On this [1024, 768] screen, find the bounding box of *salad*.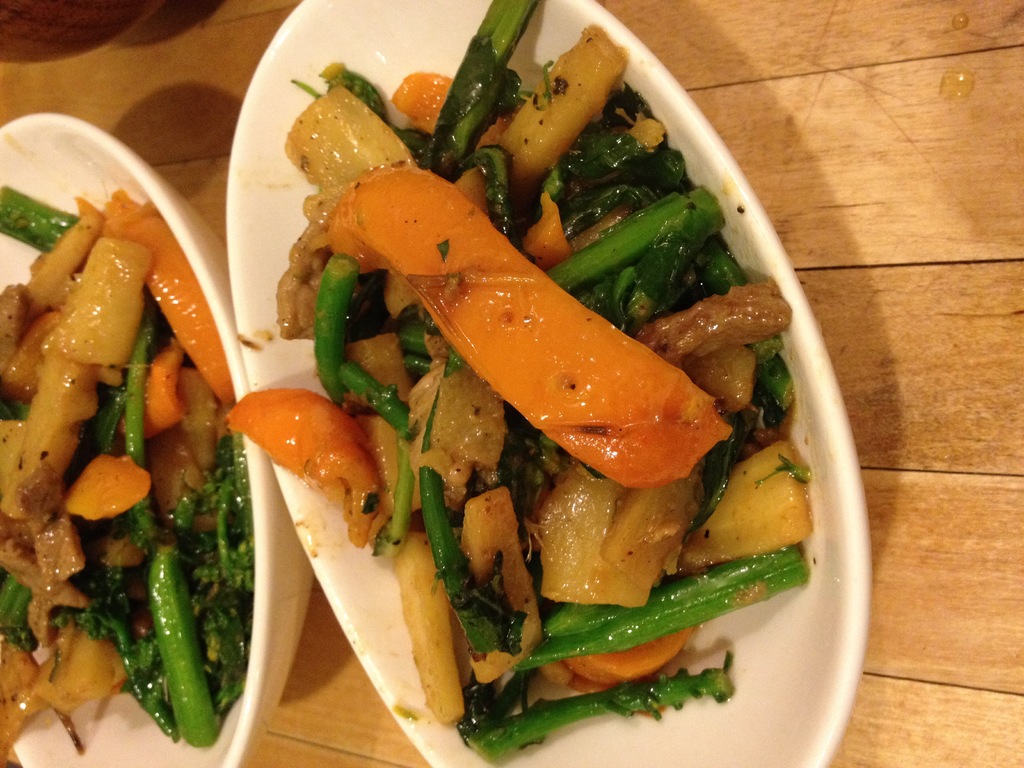
Bounding box: (0, 176, 253, 765).
